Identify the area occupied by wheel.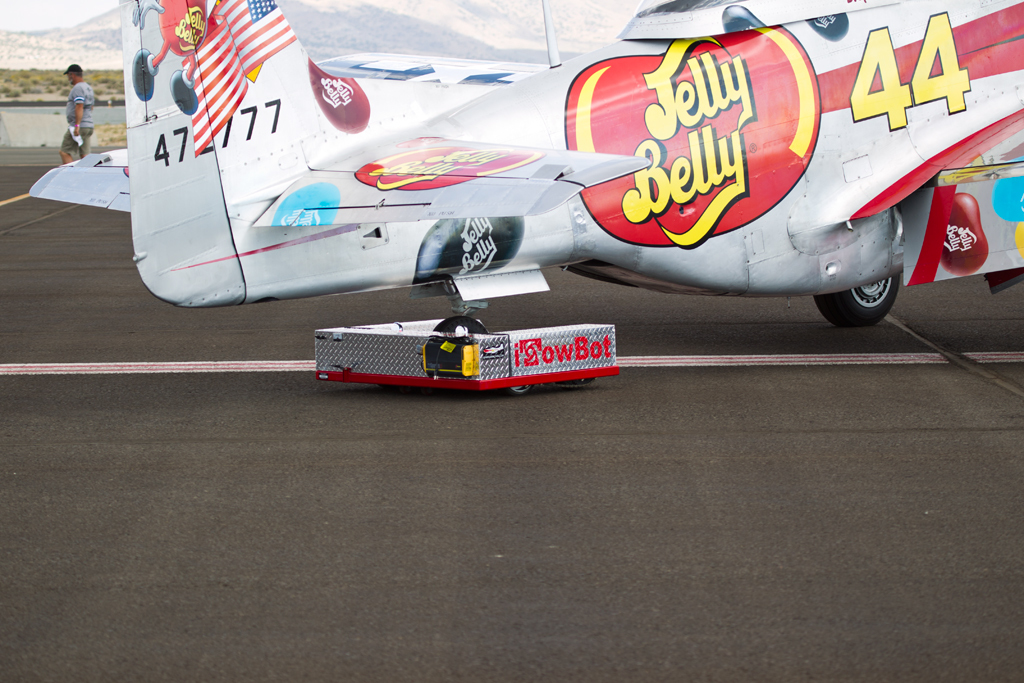
Area: 838:215:910:319.
